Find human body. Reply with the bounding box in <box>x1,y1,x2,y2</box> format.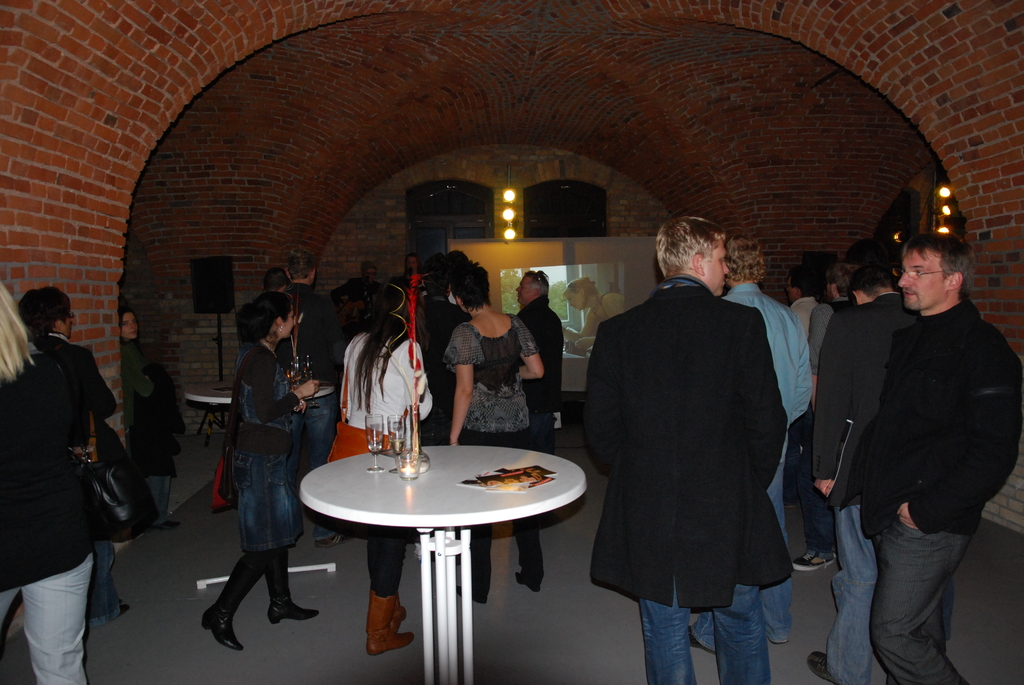
<box>440,267,541,609</box>.
